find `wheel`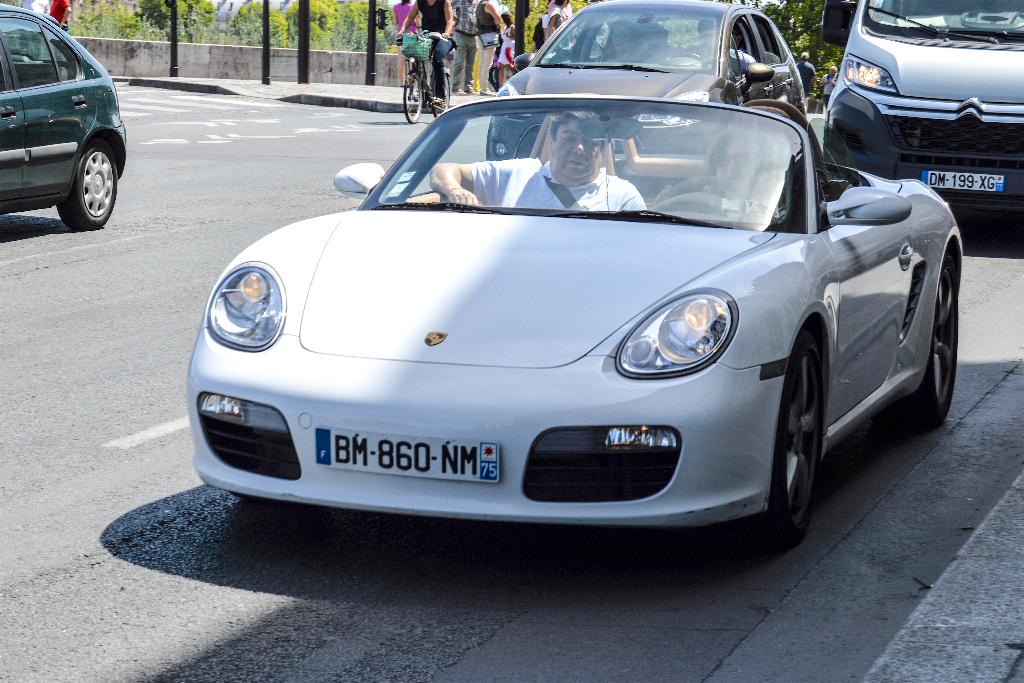
[left=433, top=73, right=451, bottom=118]
